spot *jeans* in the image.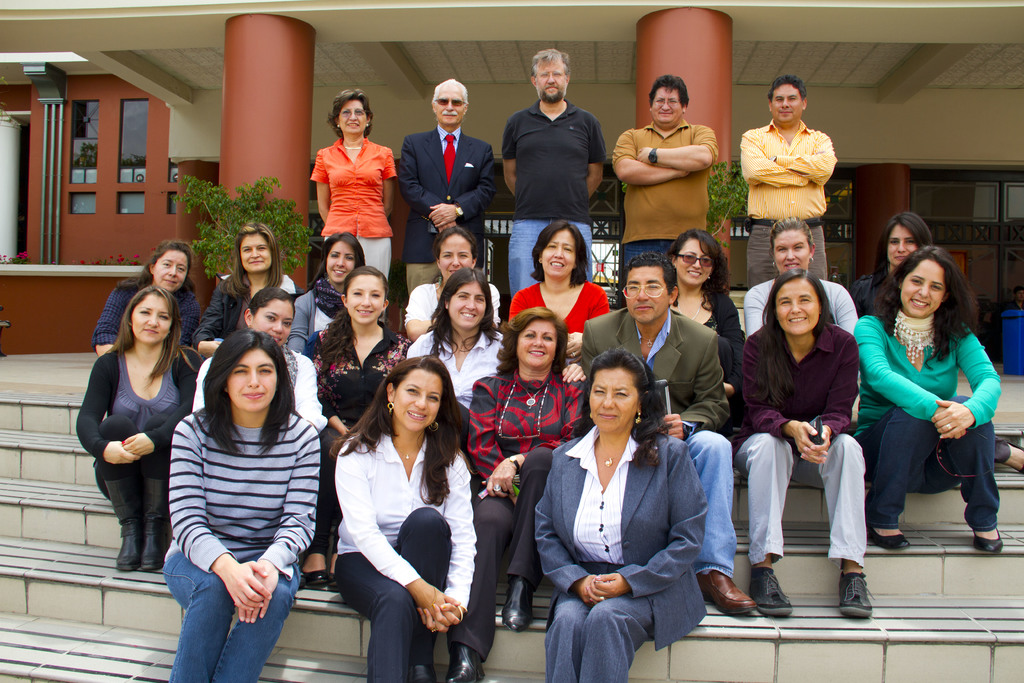
*jeans* found at x1=162, y1=548, x2=301, y2=682.
